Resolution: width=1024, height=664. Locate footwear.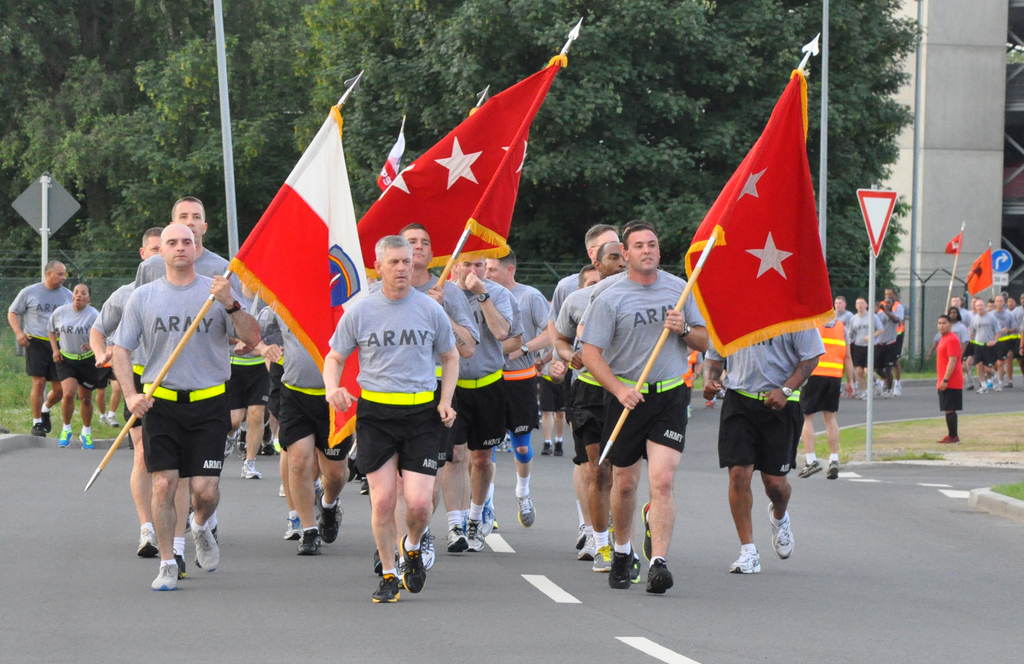
bbox=(730, 553, 762, 574).
